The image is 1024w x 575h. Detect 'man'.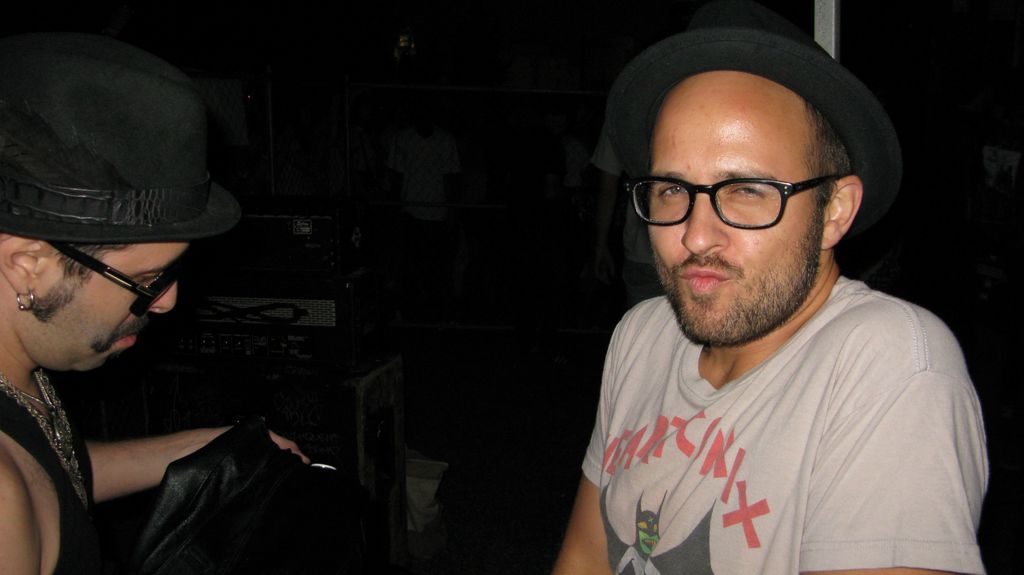
Detection: select_region(593, 99, 666, 332).
